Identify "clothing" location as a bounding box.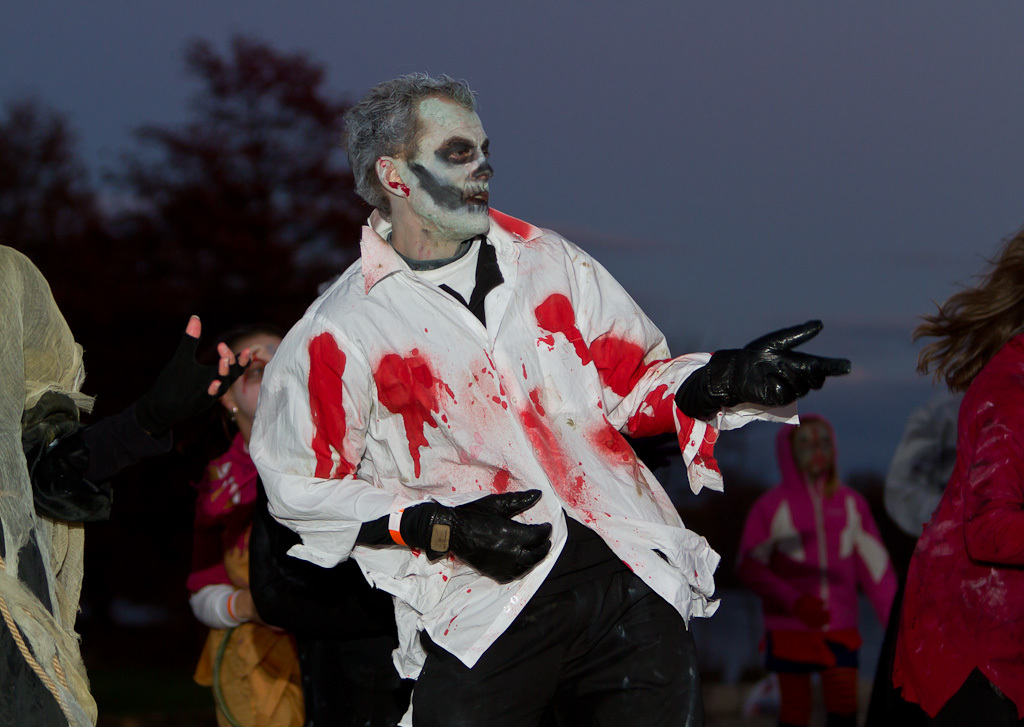
x1=190, y1=427, x2=303, y2=726.
